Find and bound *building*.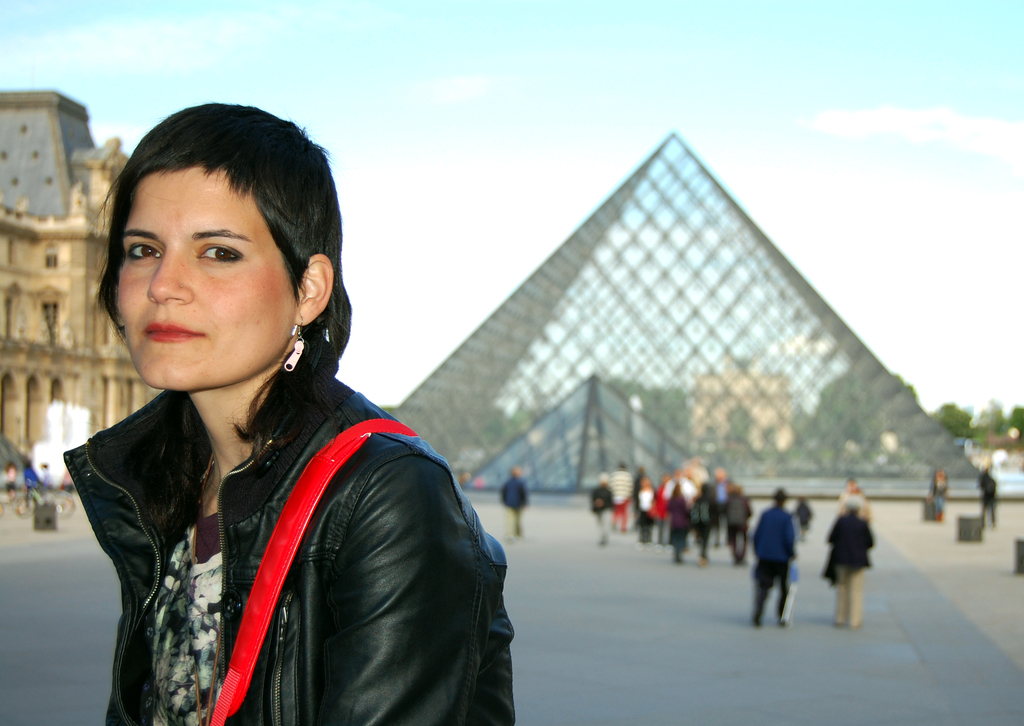
Bound: 689/358/794/461.
